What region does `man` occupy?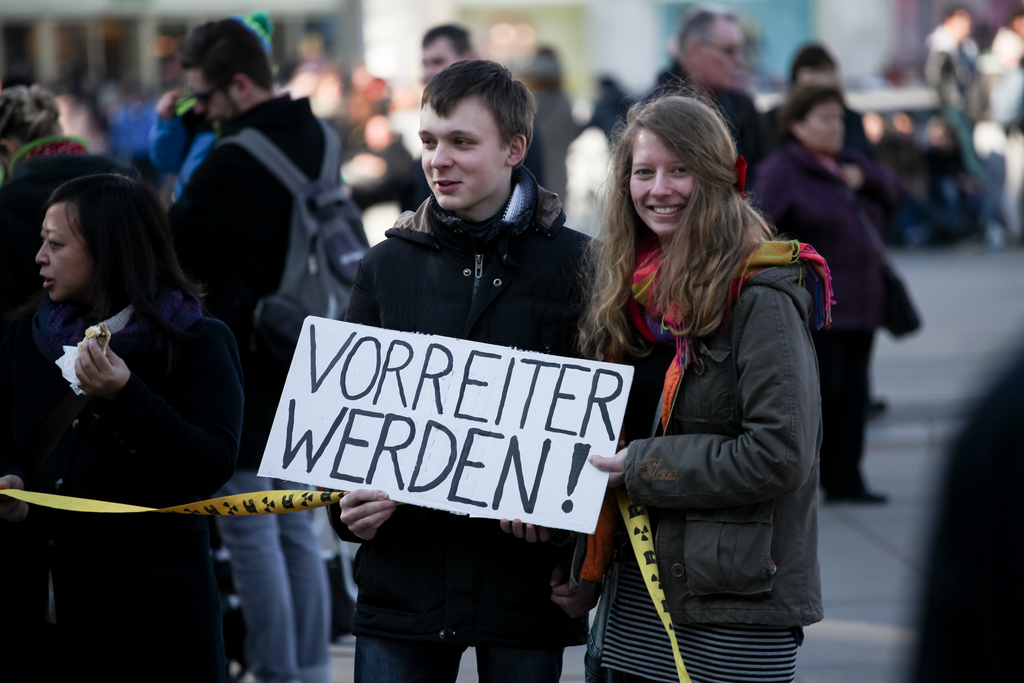
rect(639, 0, 762, 194).
